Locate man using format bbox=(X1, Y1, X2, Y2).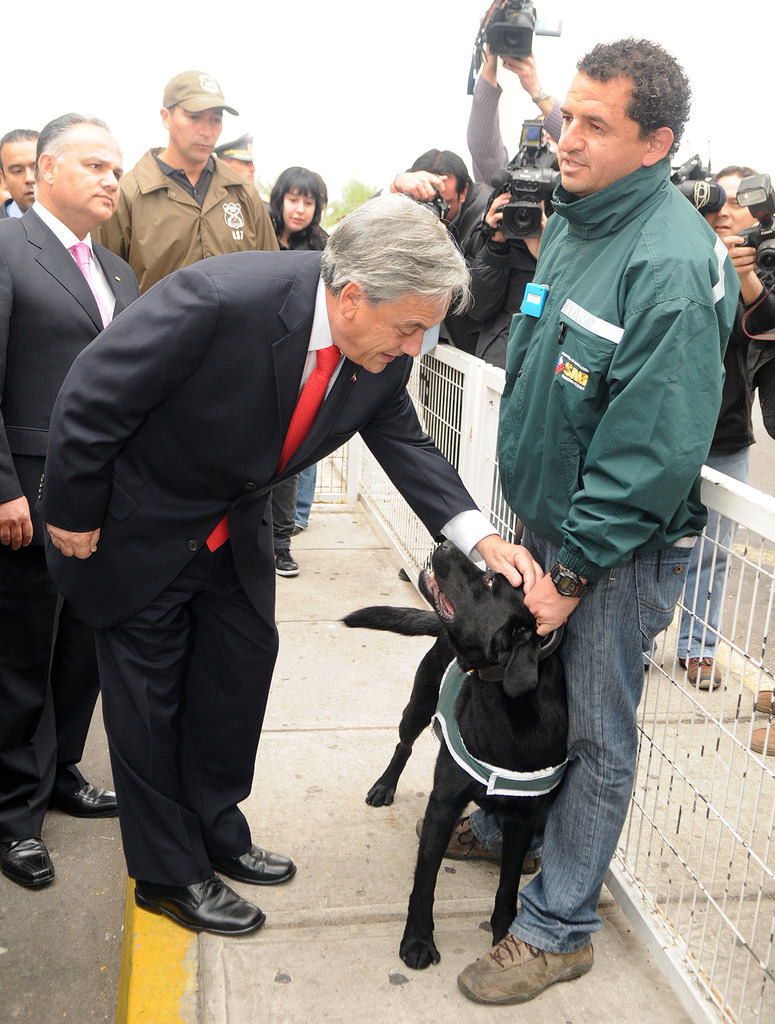
bbox=(214, 133, 258, 187).
